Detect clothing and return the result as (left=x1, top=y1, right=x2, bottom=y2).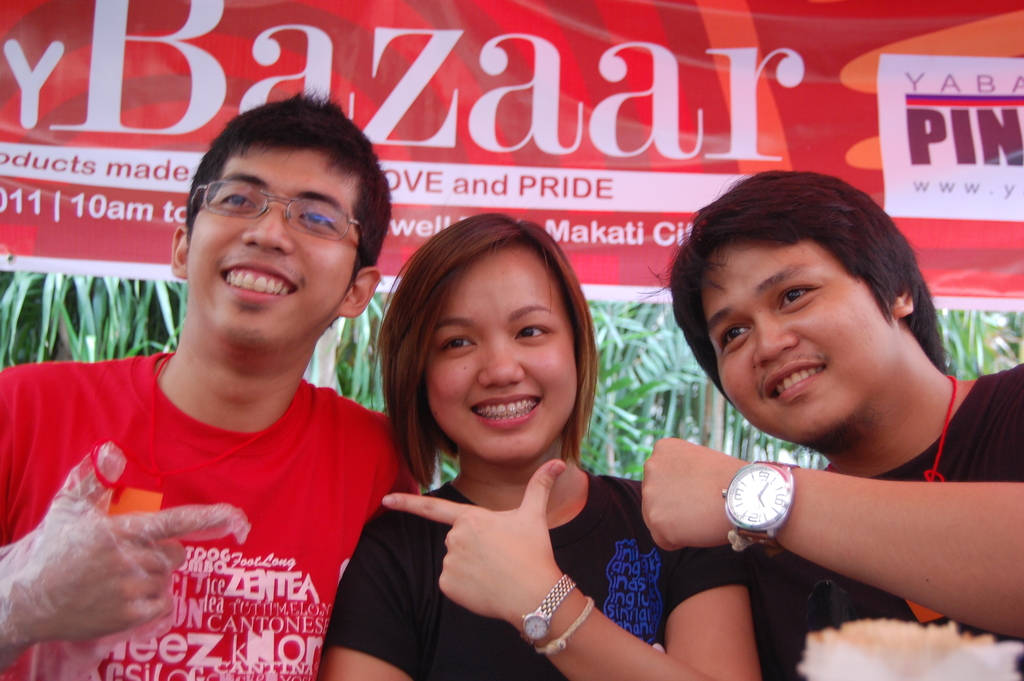
(left=326, top=465, right=751, bottom=680).
